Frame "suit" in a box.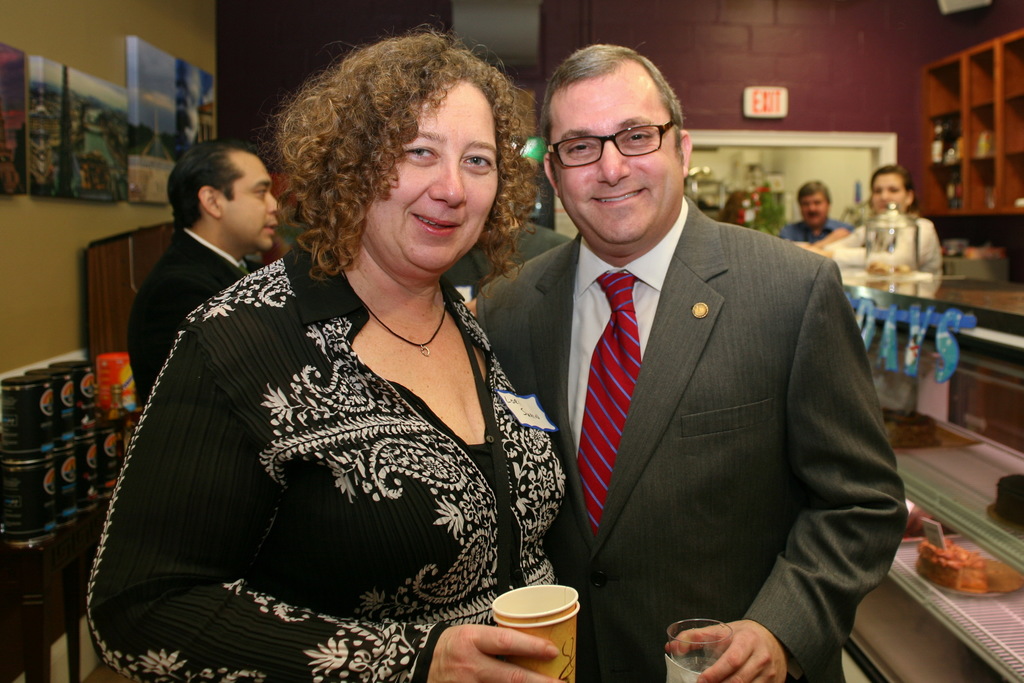
[475,196,908,678].
